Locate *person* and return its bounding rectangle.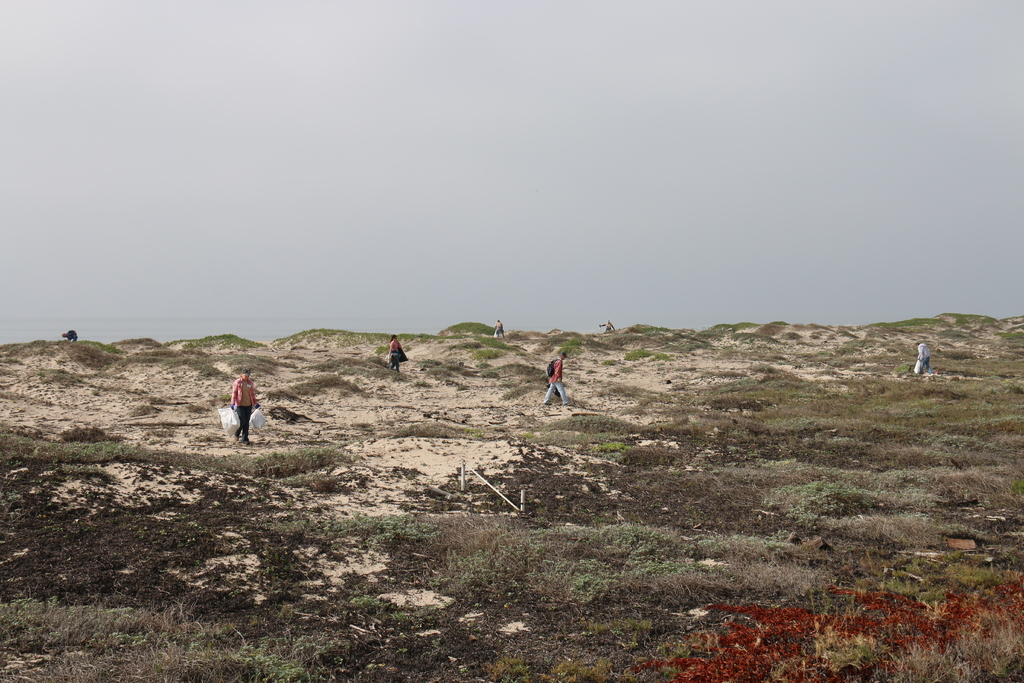
[left=61, top=329, right=77, bottom=338].
